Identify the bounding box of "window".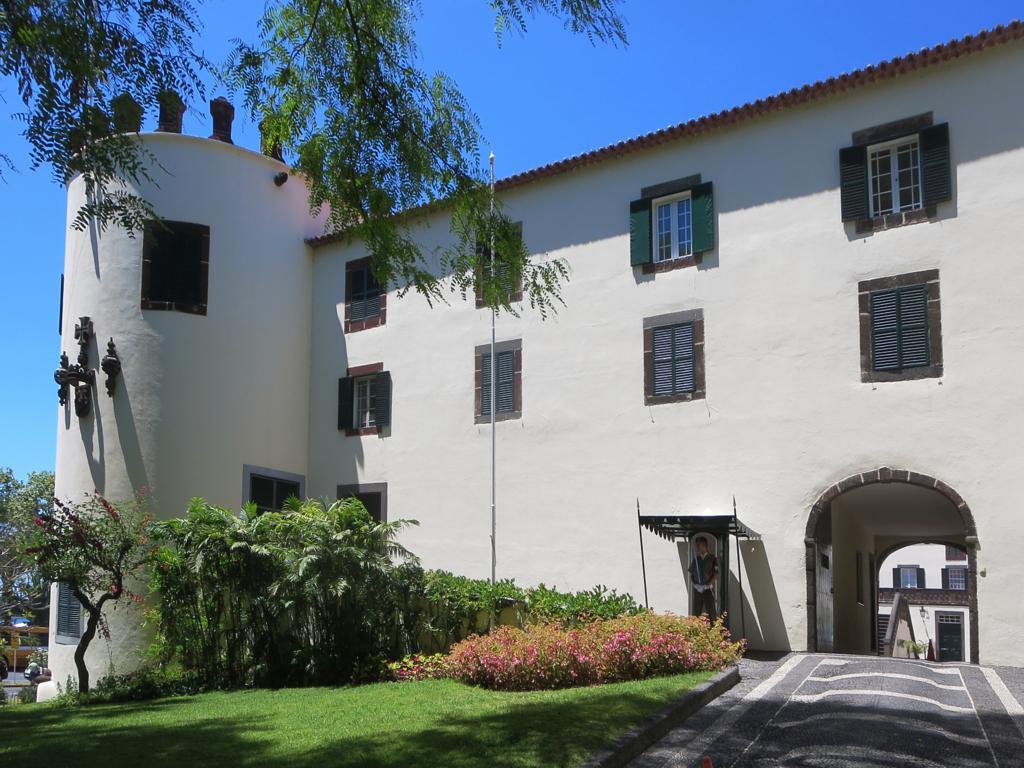
bbox=(633, 301, 695, 404).
